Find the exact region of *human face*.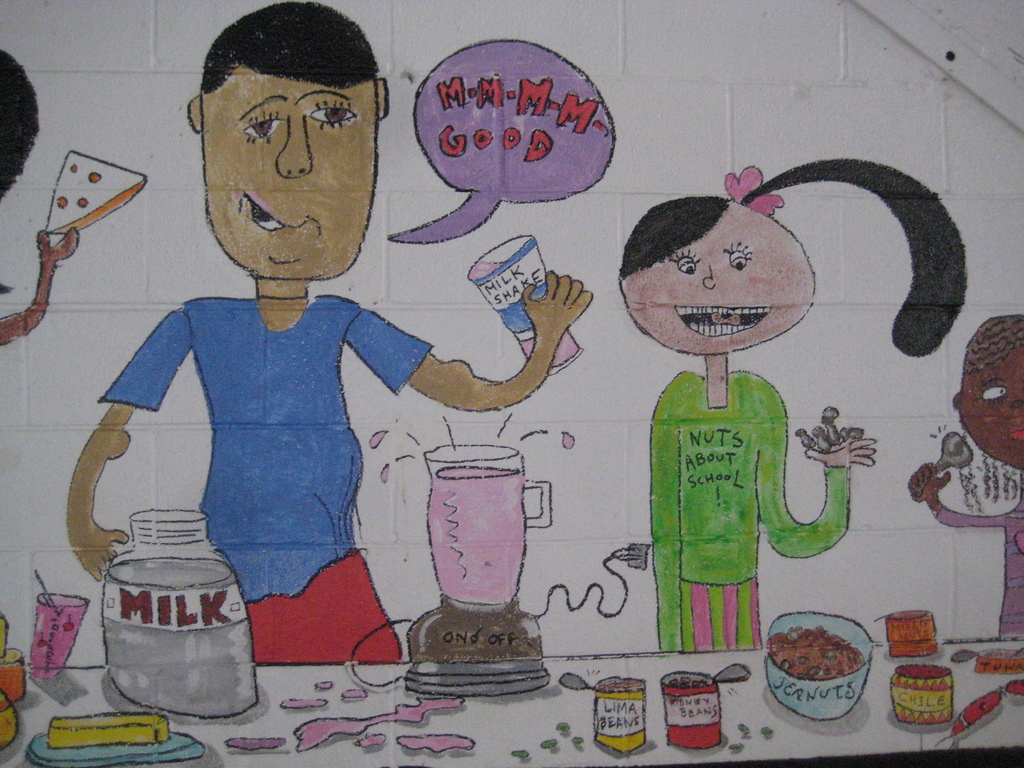
Exact region: bbox=(621, 205, 813, 360).
